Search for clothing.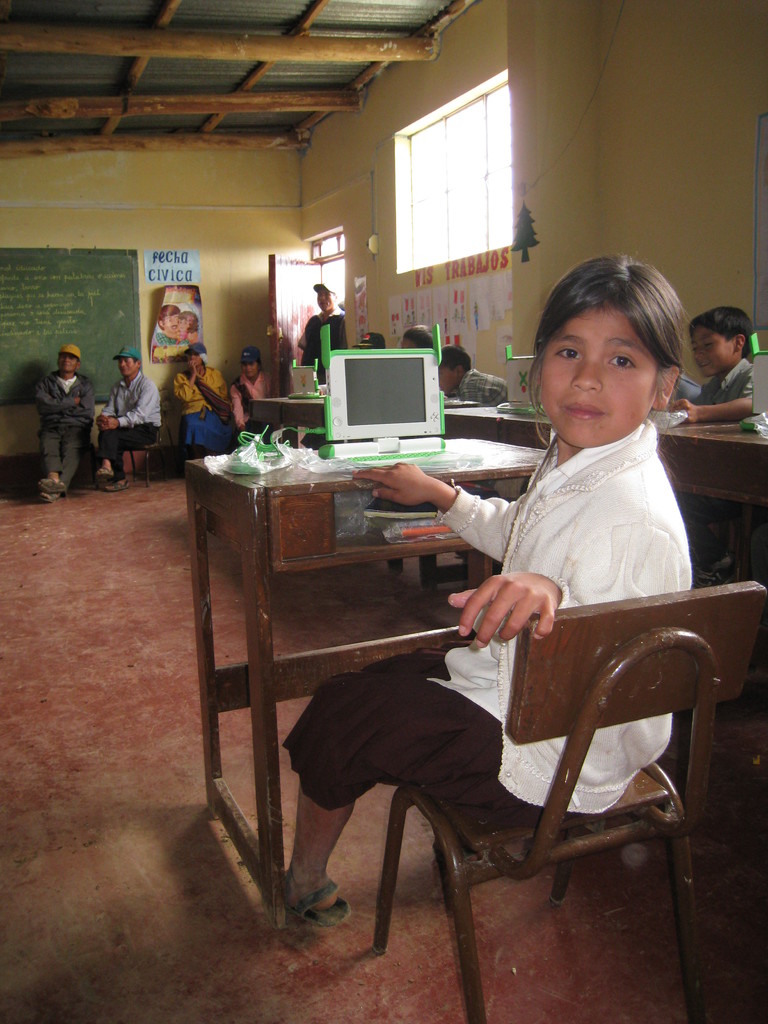
Found at Rect(153, 328, 197, 362).
